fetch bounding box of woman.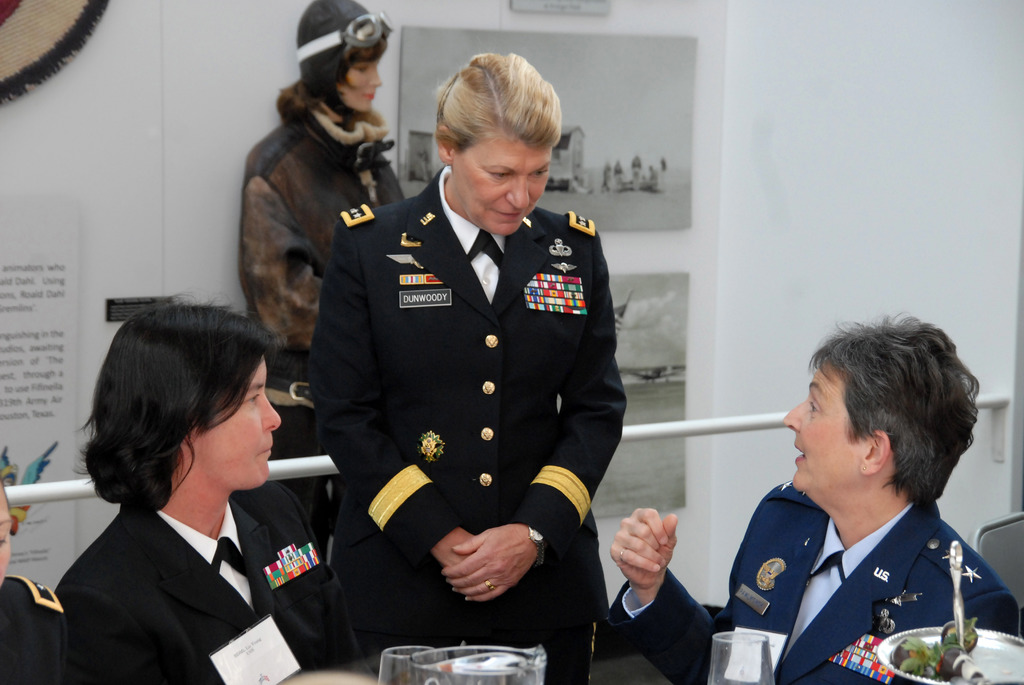
Bbox: pyautogui.locateOnScreen(316, 51, 621, 684).
